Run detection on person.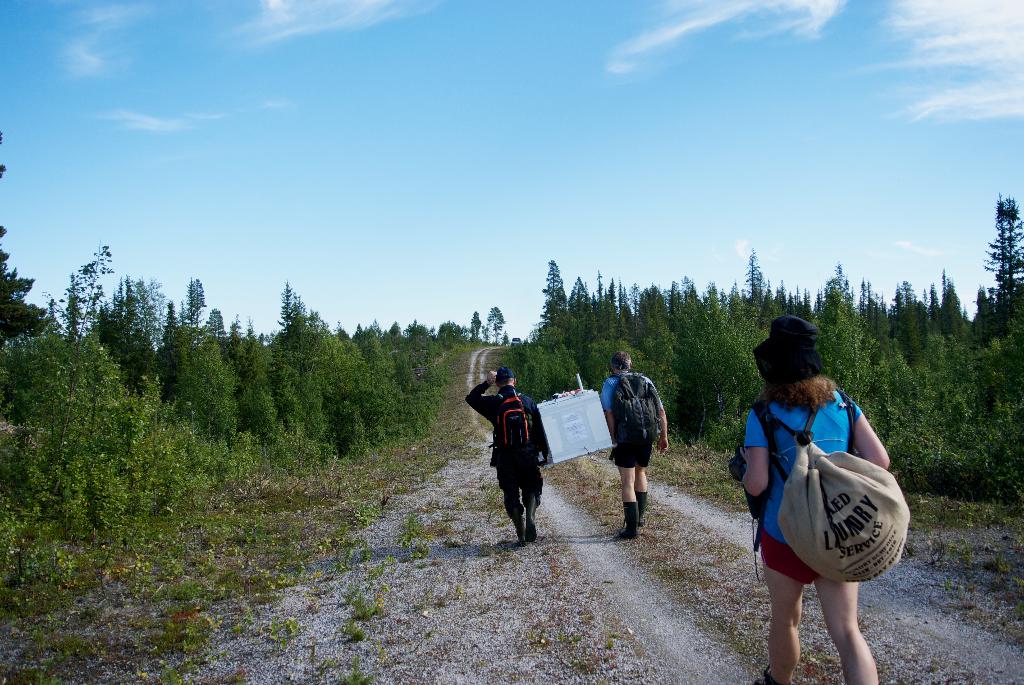
Result: Rect(742, 315, 891, 684).
